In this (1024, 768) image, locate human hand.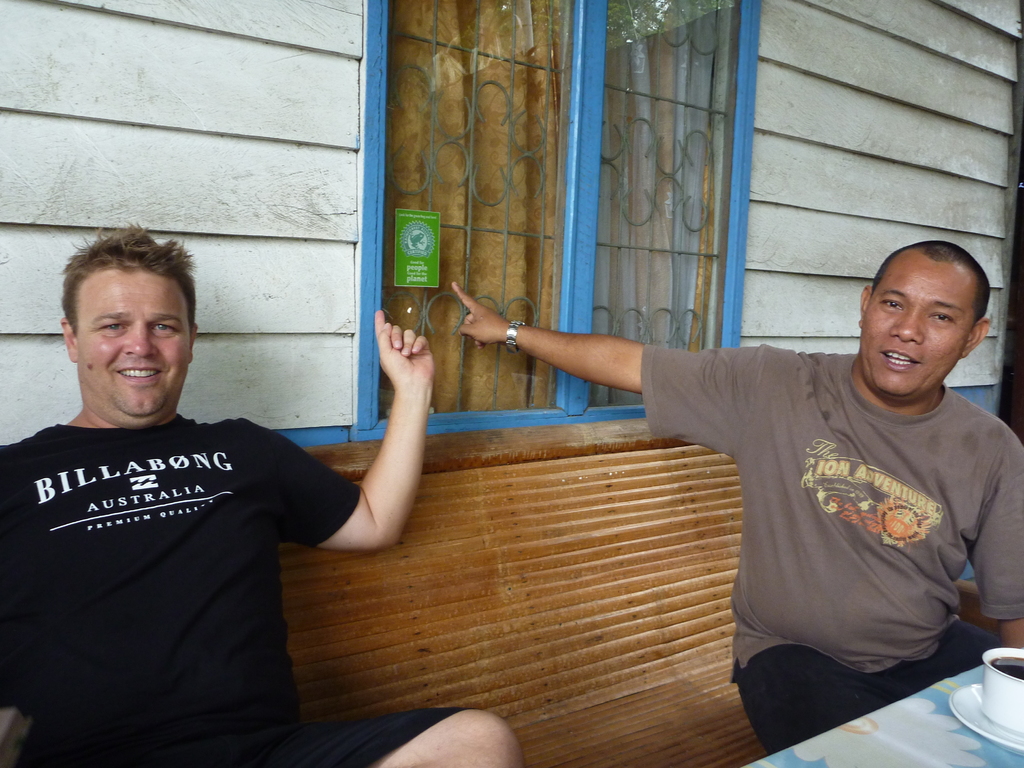
Bounding box: 449,281,514,351.
